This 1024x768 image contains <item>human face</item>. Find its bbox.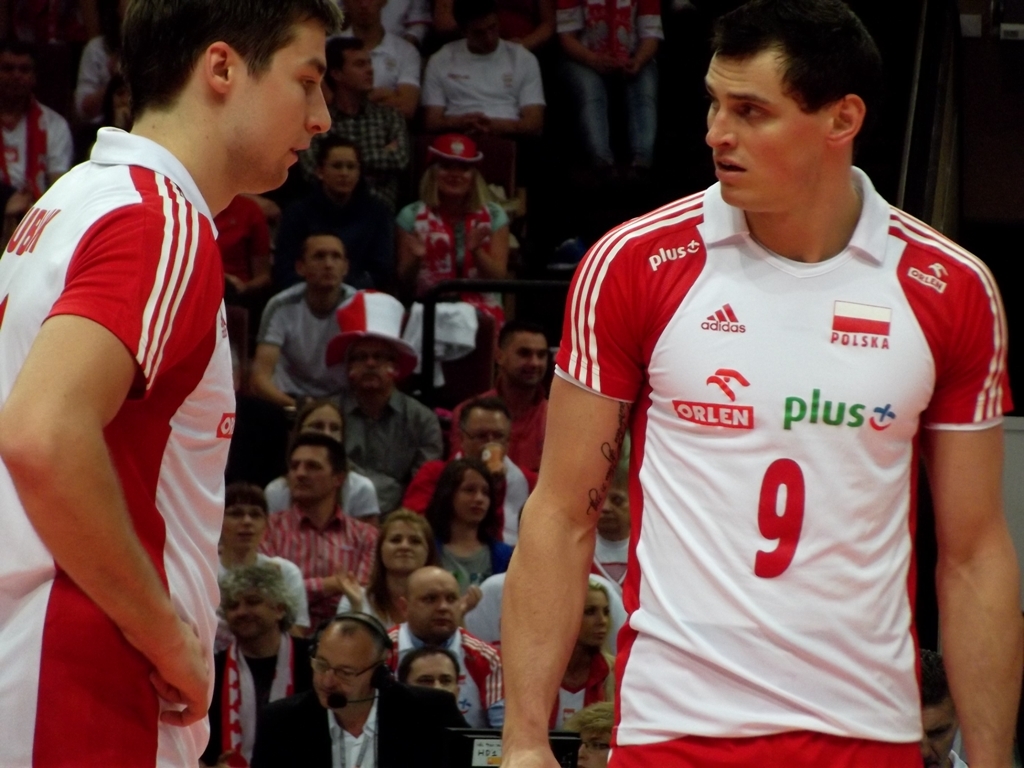
[406,656,459,691].
